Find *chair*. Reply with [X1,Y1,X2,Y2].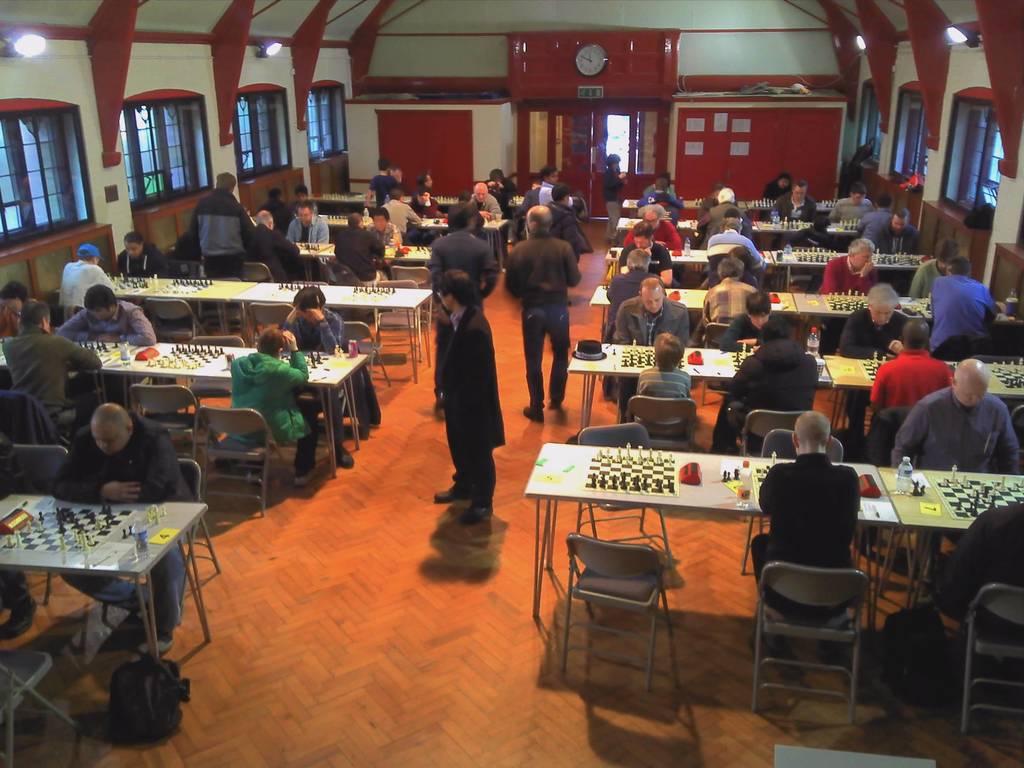
[623,395,701,456].
